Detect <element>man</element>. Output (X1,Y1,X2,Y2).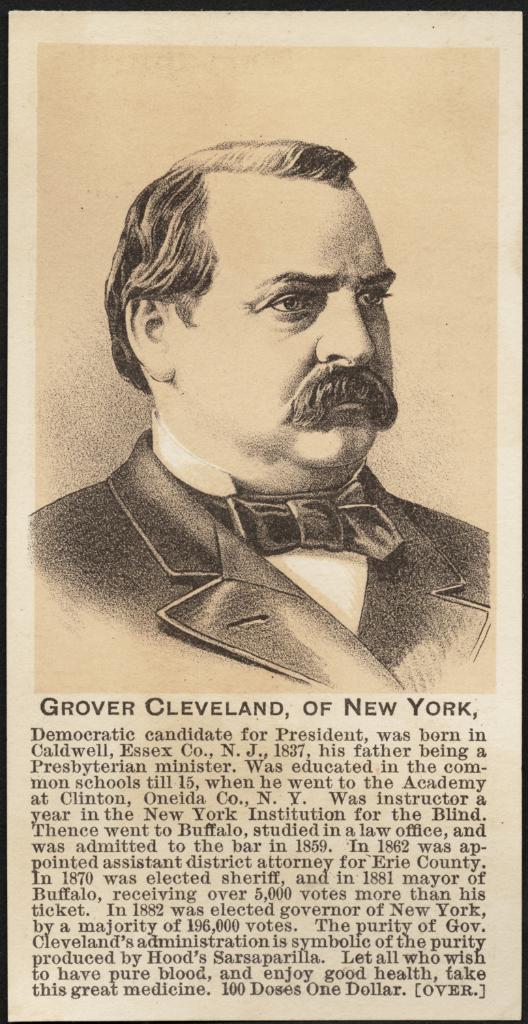
(20,132,508,704).
